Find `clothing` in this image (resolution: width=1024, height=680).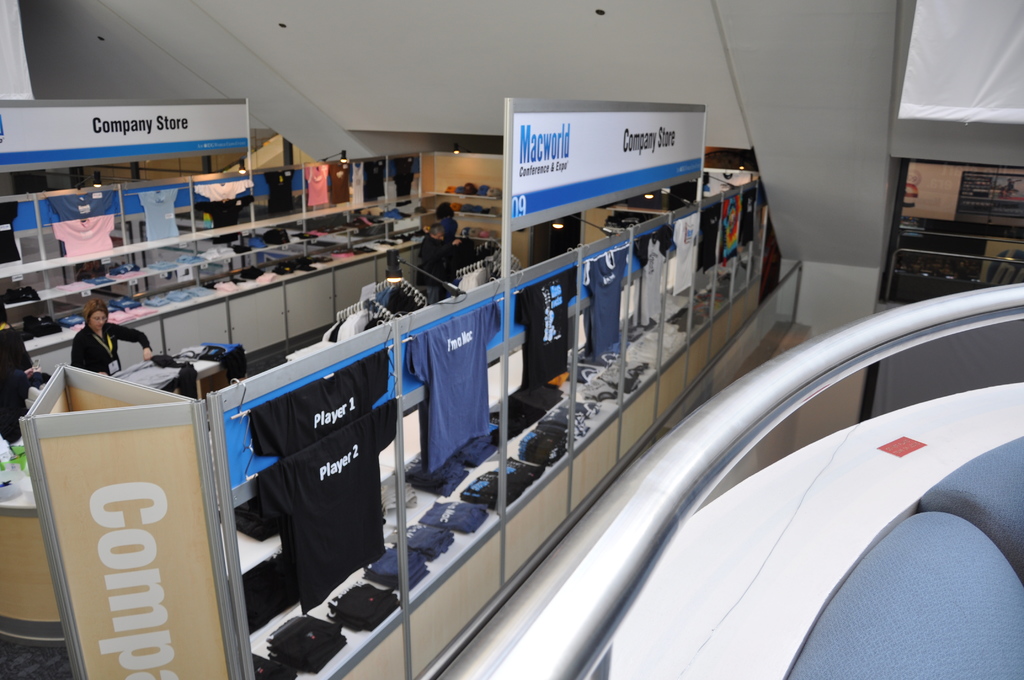
(514, 268, 584, 392).
